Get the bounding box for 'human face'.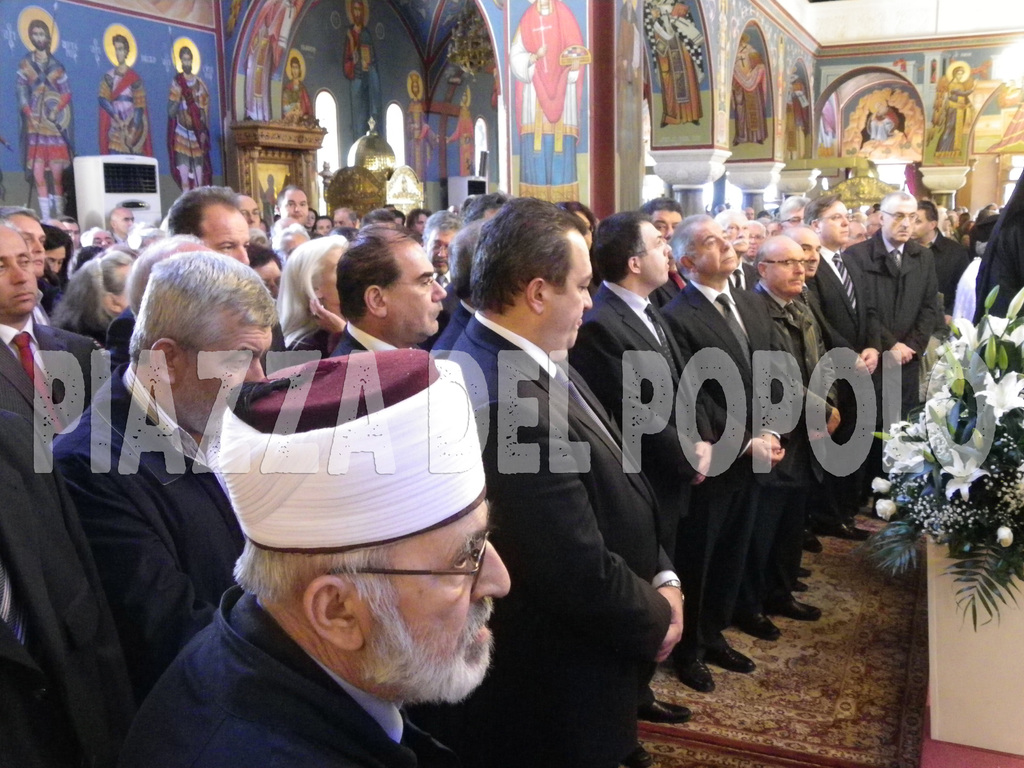
BBox(253, 253, 283, 296).
